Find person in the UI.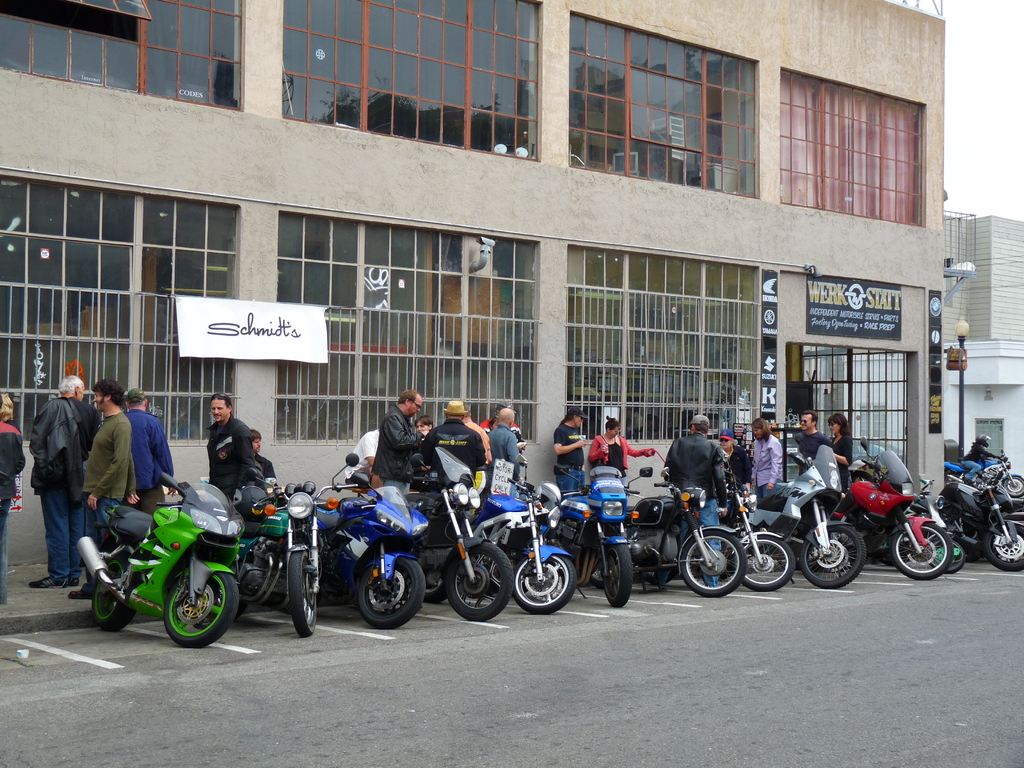
UI element at 420/397/487/481.
